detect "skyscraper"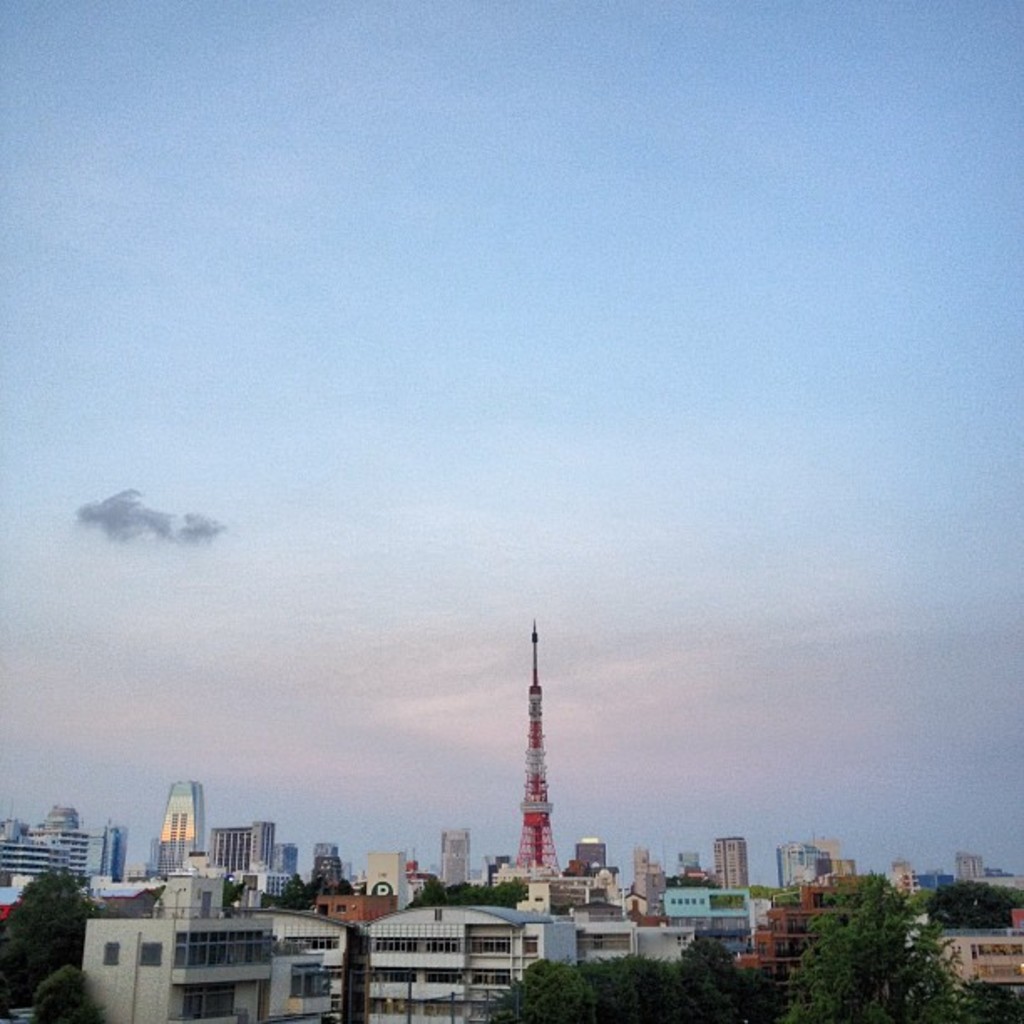
rect(711, 832, 756, 890)
